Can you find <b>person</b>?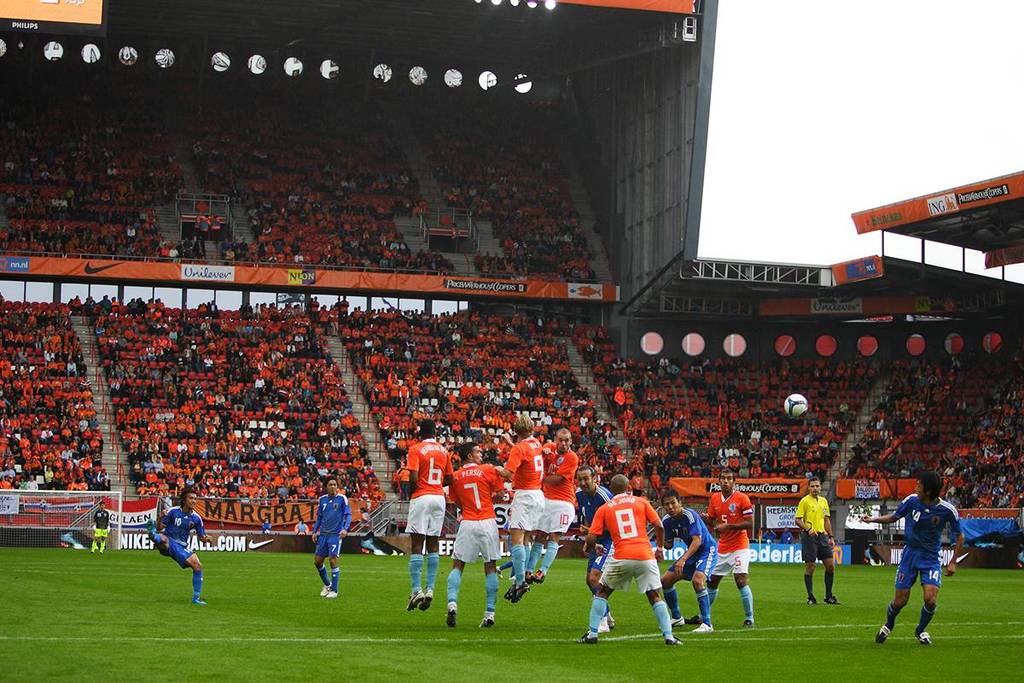
Yes, bounding box: BBox(716, 402, 728, 417).
